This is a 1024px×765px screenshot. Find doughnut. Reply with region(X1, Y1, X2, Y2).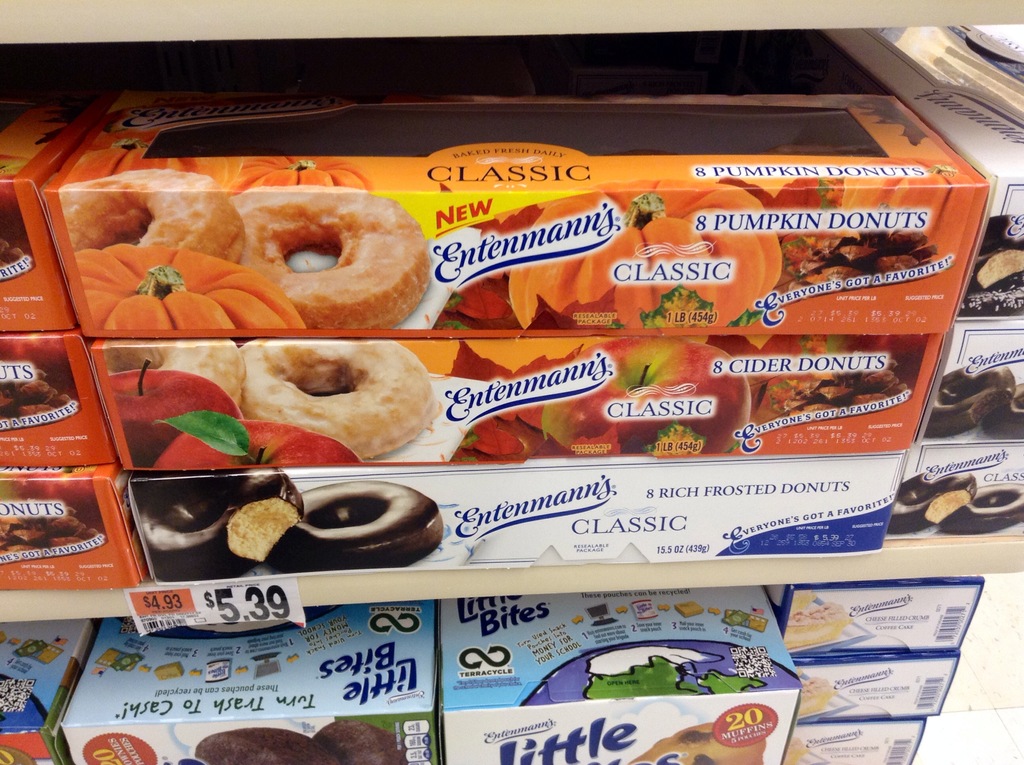
region(106, 338, 245, 398).
